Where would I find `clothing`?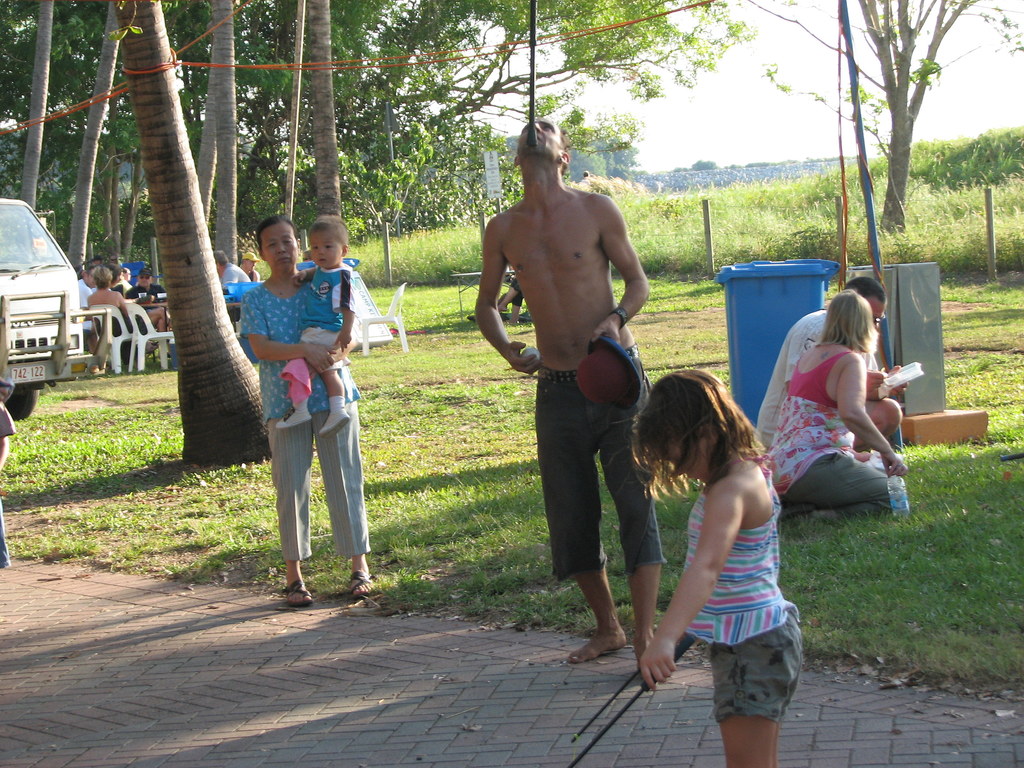
At box(127, 281, 162, 296).
